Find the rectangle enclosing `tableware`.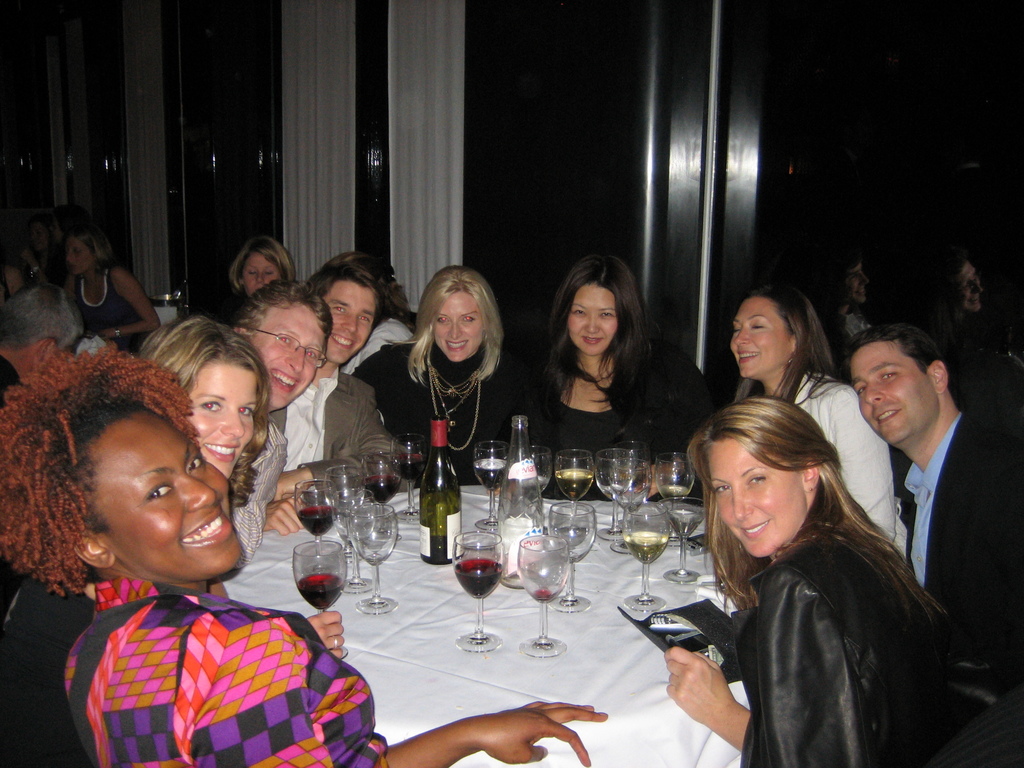
<box>636,460,657,508</box>.
